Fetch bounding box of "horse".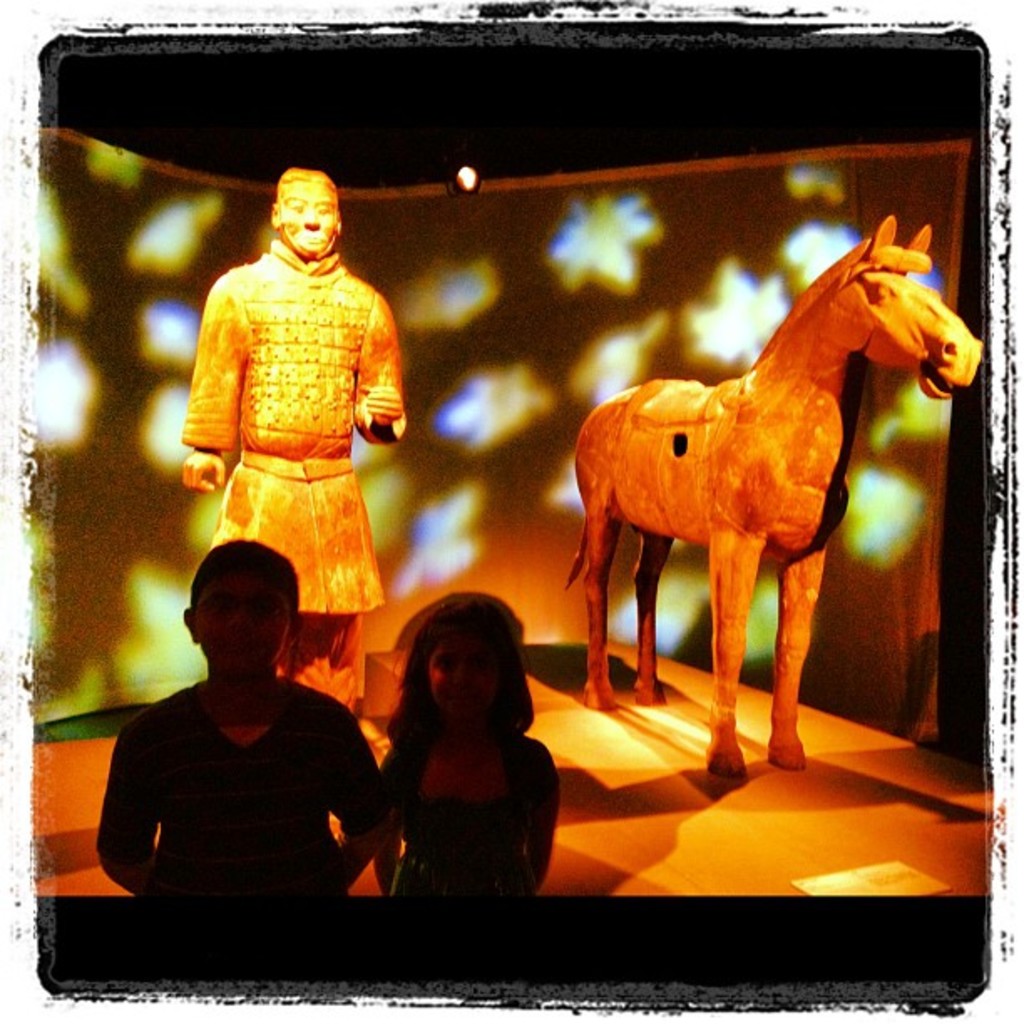
Bbox: 562 209 980 788.
